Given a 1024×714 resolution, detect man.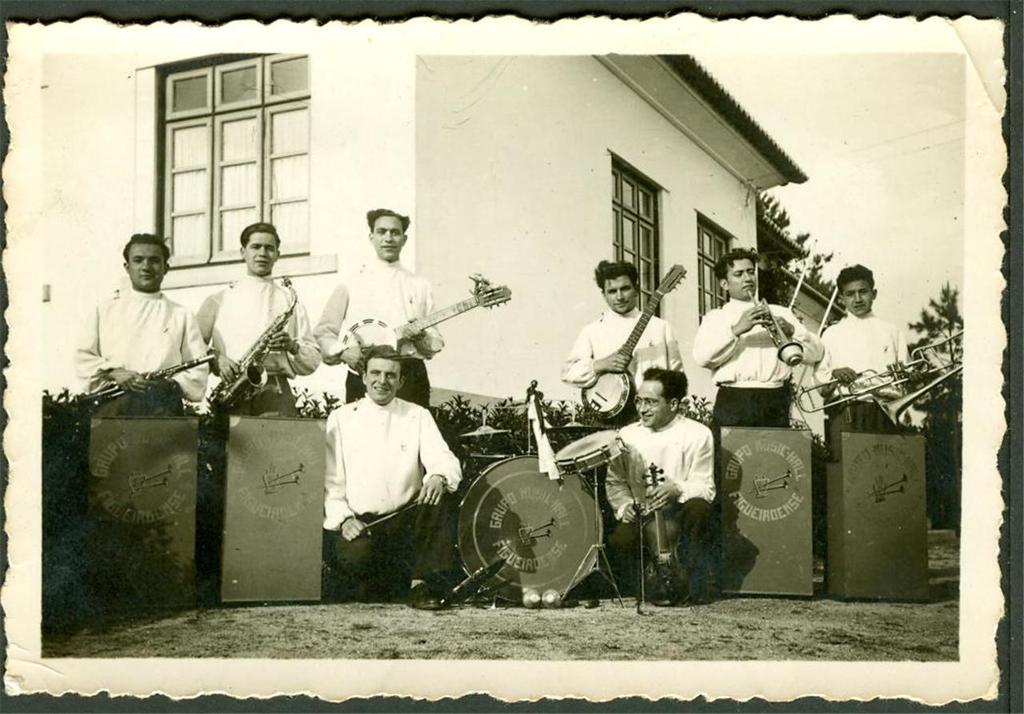
crop(195, 221, 324, 420).
